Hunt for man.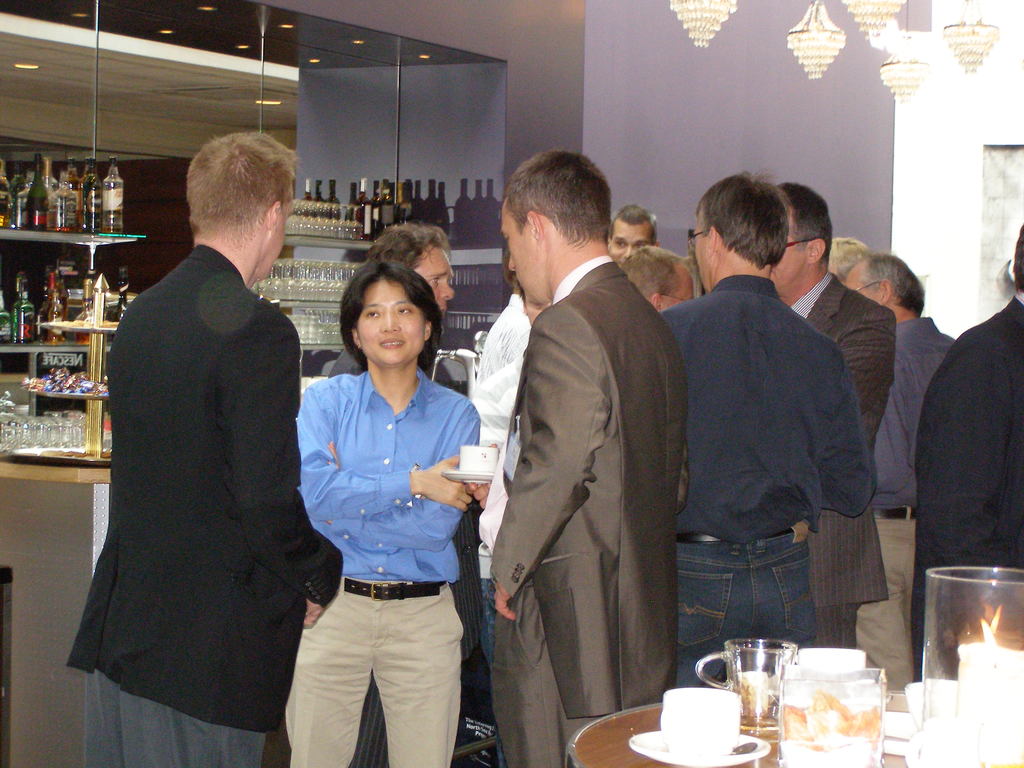
Hunted down at region(608, 198, 663, 259).
